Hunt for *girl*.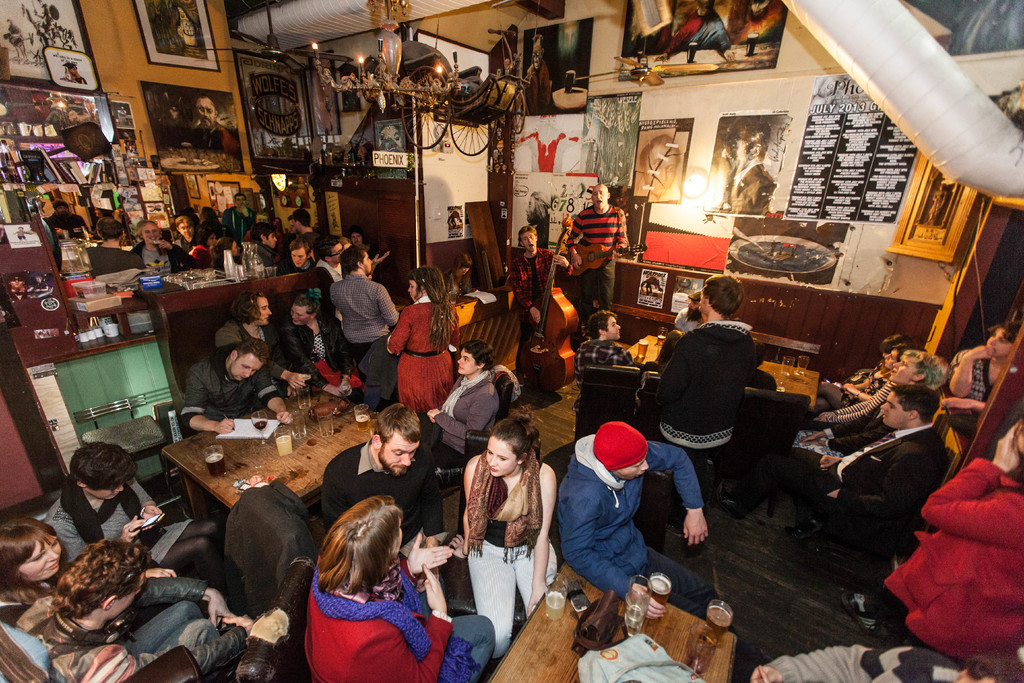
Hunted down at 450,403,557,658.
